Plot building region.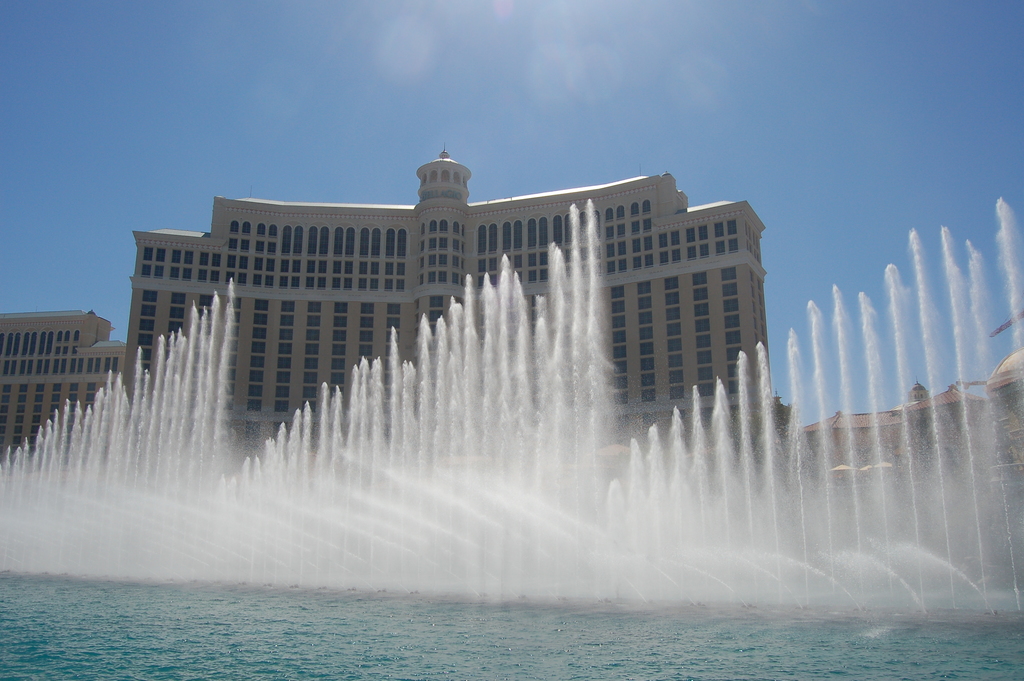
Plotted at 0, 142, 774, 464.
